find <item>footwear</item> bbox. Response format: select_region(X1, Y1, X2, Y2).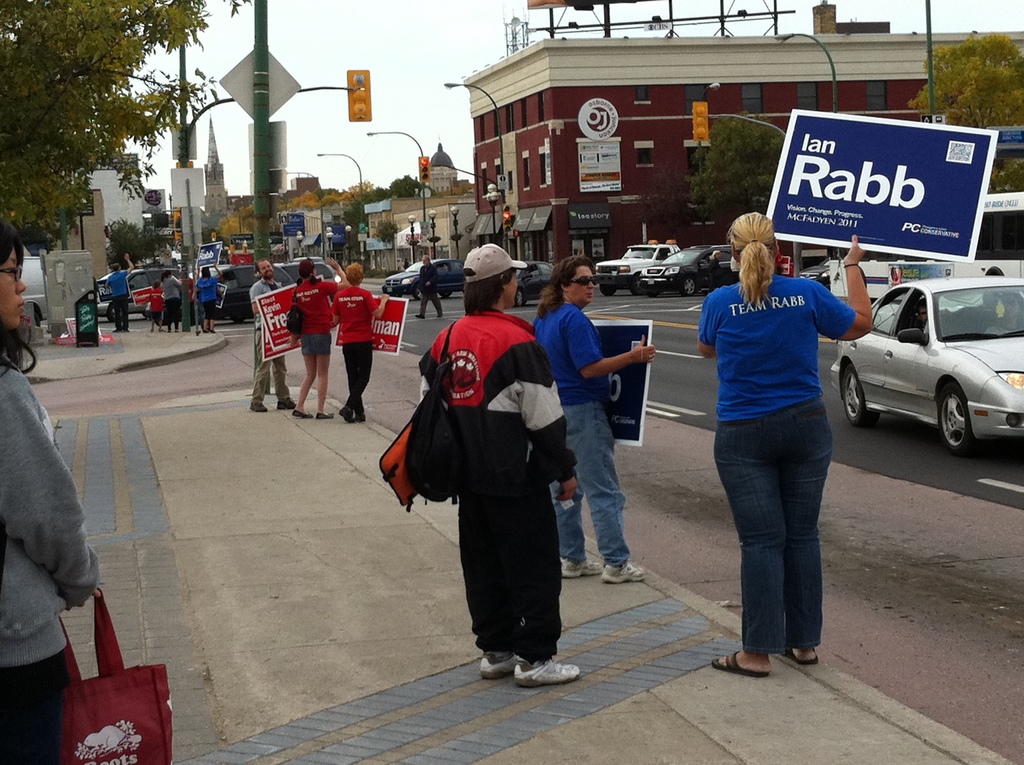
select_region(205, 329, 209, 335).
